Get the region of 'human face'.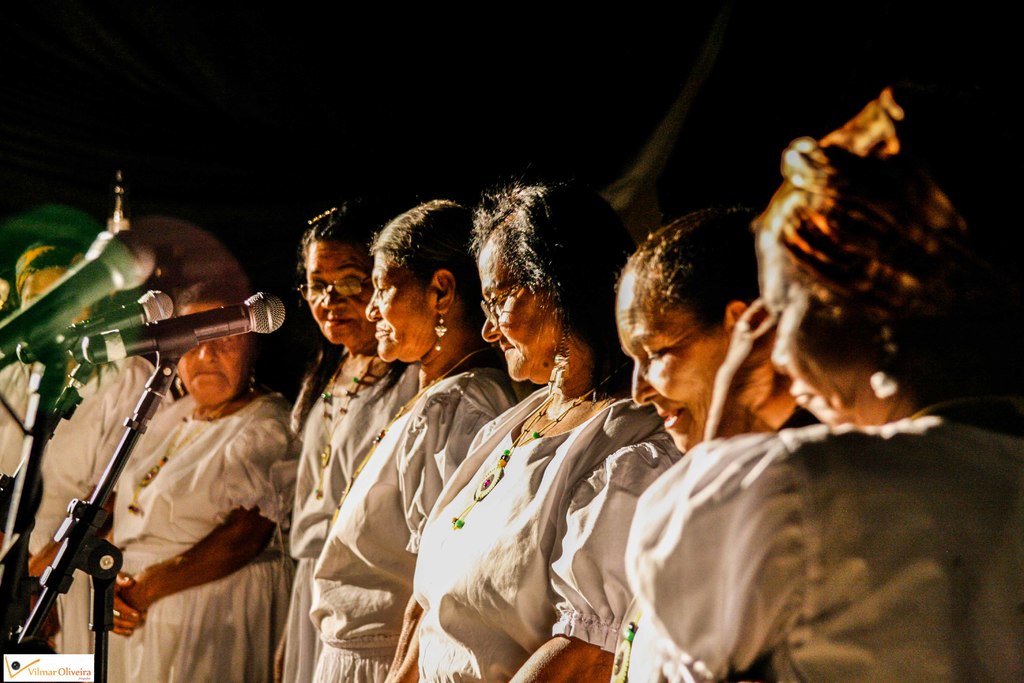
307,236,378,343.
